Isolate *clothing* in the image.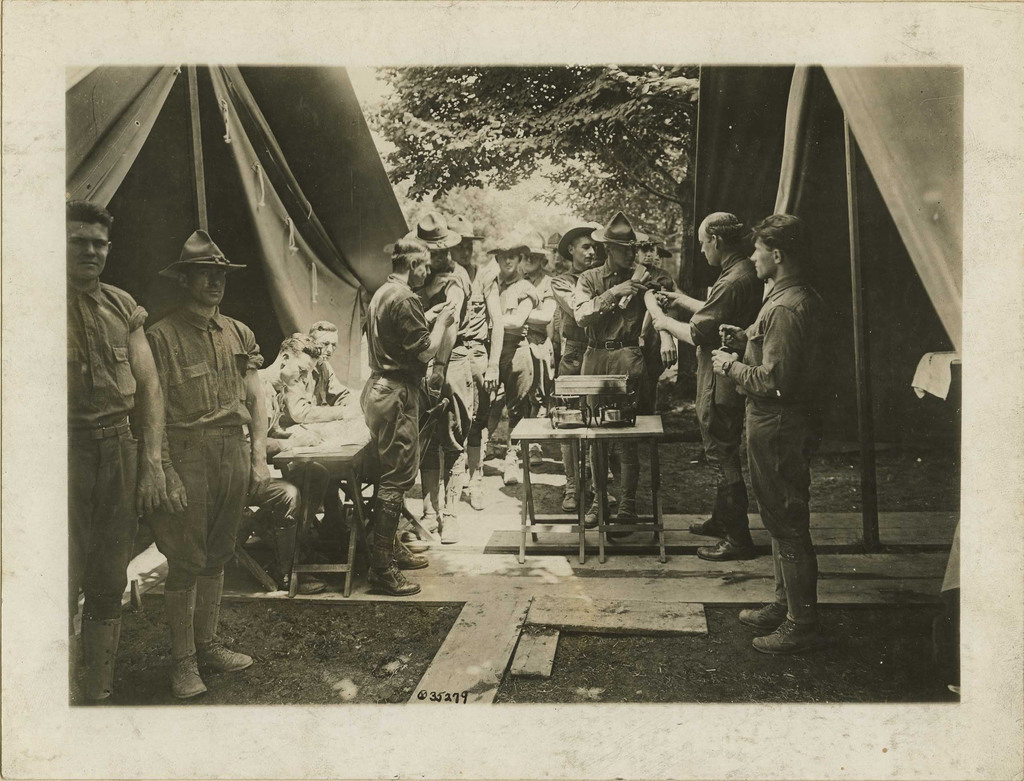
Isolated region: [730,275,824,538].
